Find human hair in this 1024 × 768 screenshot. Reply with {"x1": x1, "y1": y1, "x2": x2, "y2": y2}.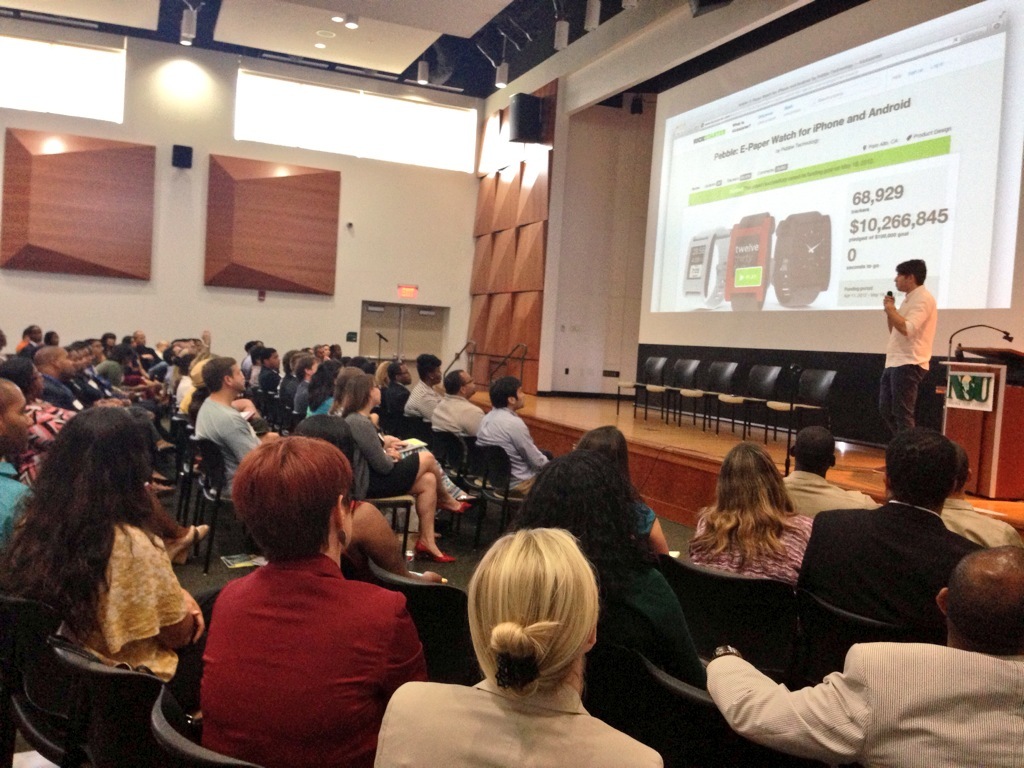
{"x1": 244, "y1": 339, "x2": 252, "y2": 357}.
